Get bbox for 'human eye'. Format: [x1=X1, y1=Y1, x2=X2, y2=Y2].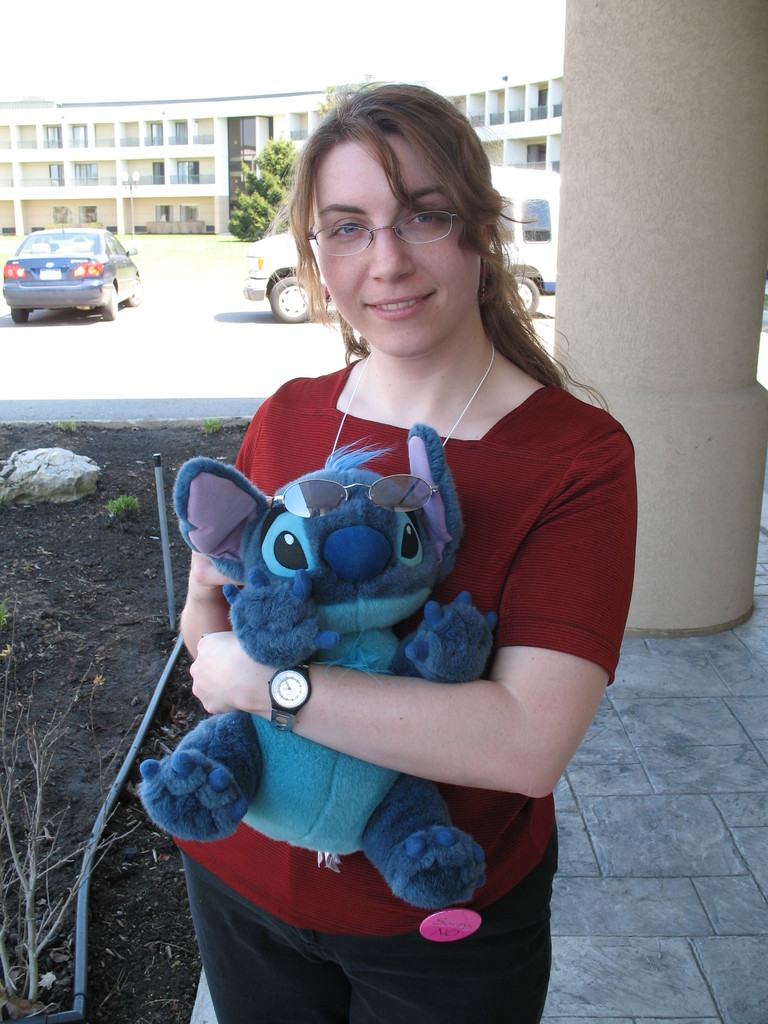
[x1=331, y1=218, x2=367, y2=247].
